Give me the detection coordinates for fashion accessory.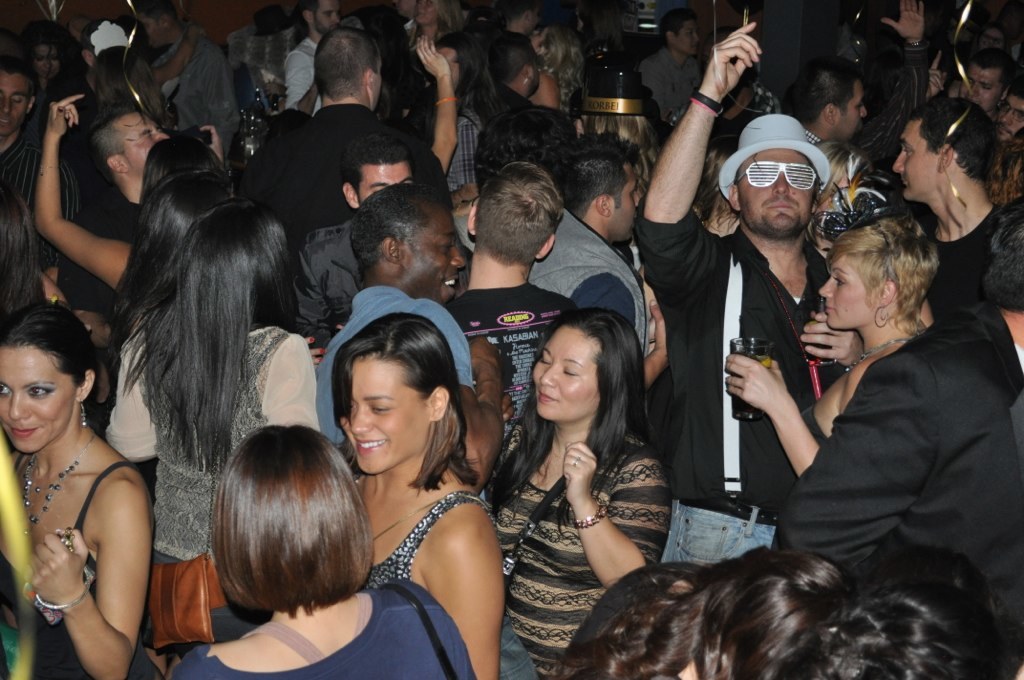
left=844, top=332, right=917, bottom=373.
